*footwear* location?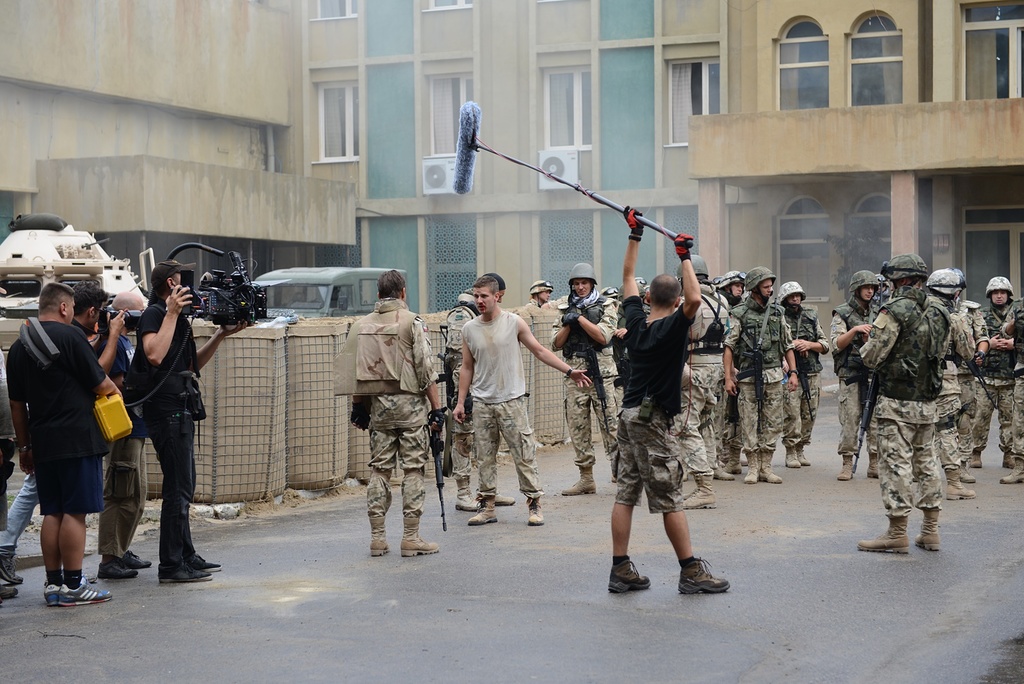
locate(681, 473, 721, 507)
